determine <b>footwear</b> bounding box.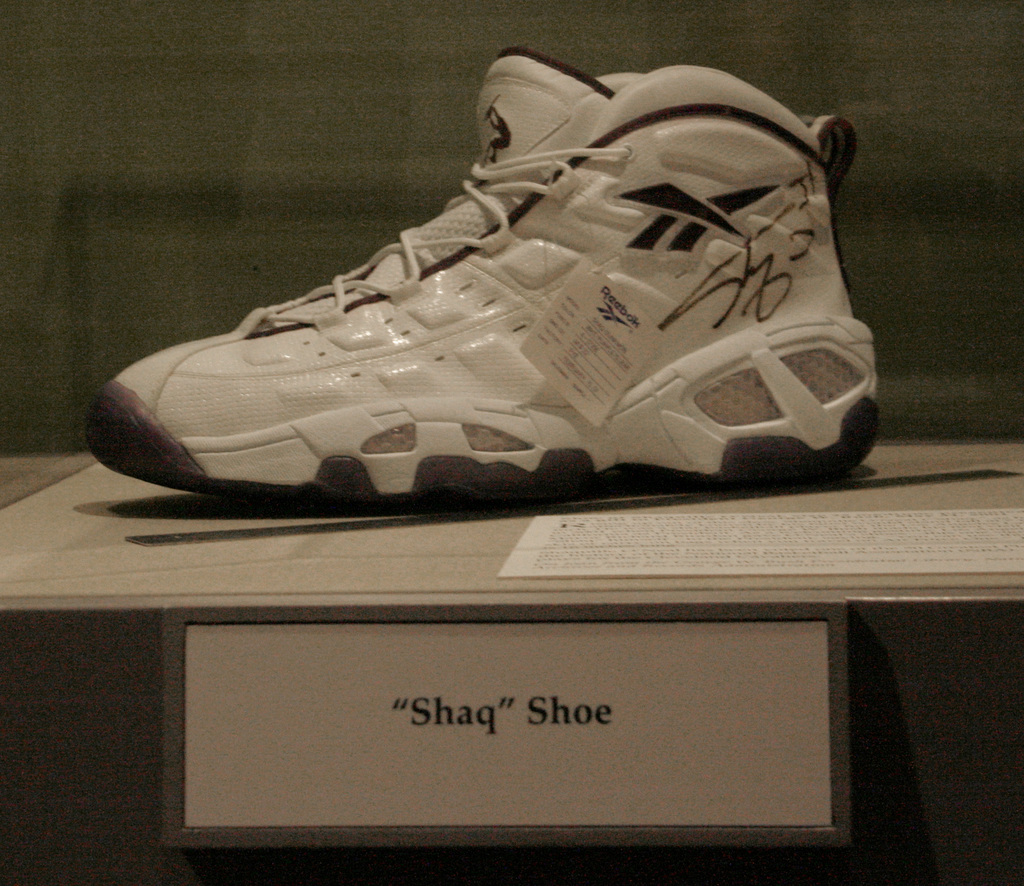
Determined: box=[82, 35, 906, 510].
